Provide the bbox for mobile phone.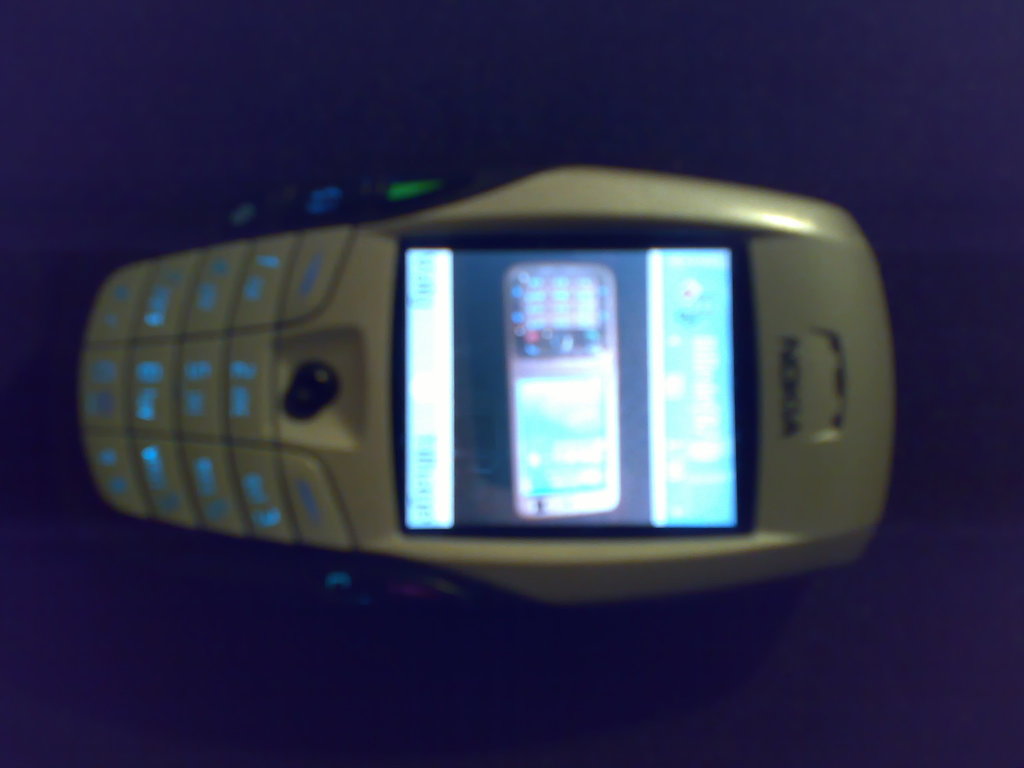
70/157/897/612.
